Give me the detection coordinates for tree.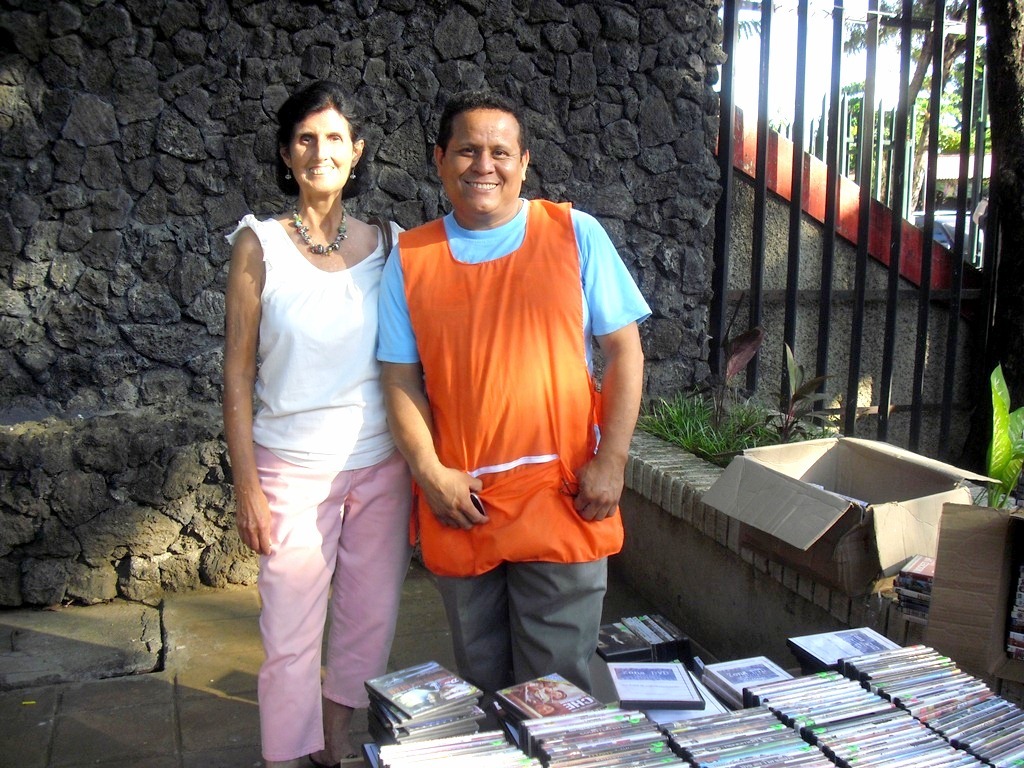
[814,0,999,245].
